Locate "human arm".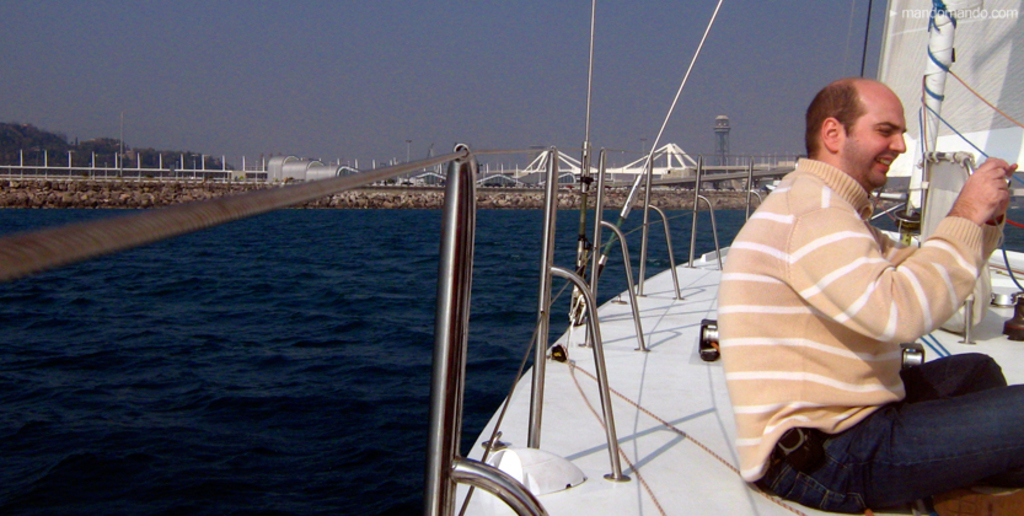
Bounding box: bbox=[787, 161, 1009, 335].
